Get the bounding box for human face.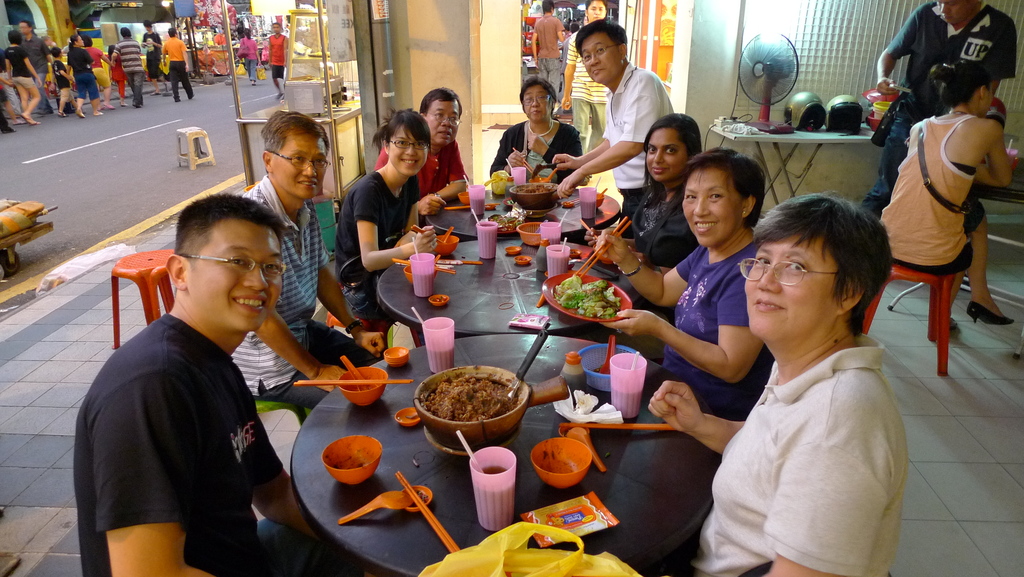
68/35/85/45.
